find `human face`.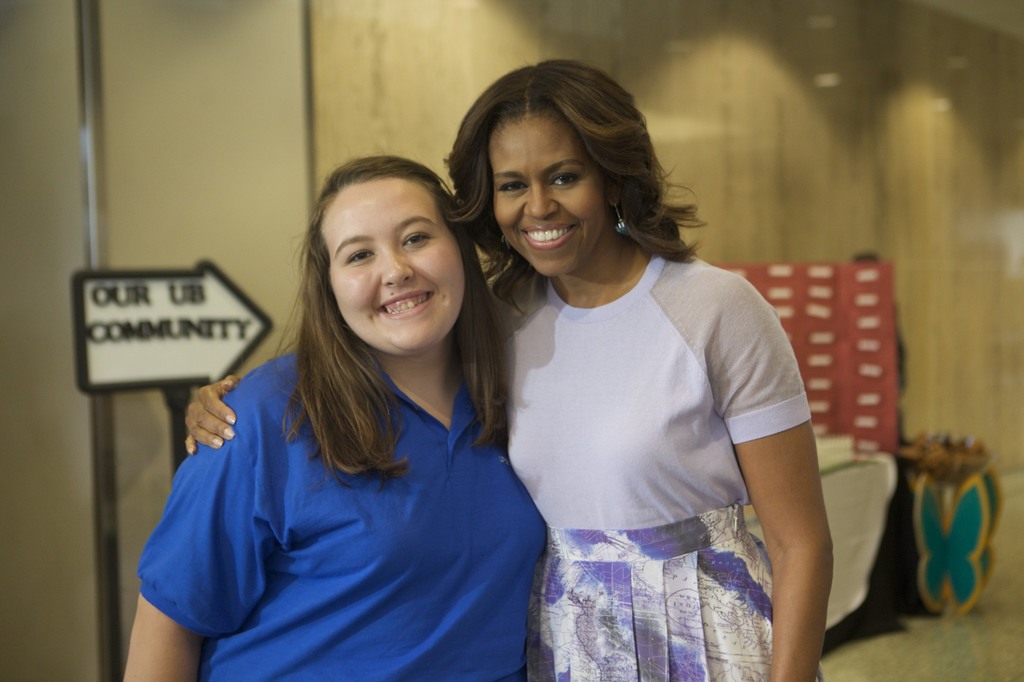
detection(321, 176, 465, 353).
